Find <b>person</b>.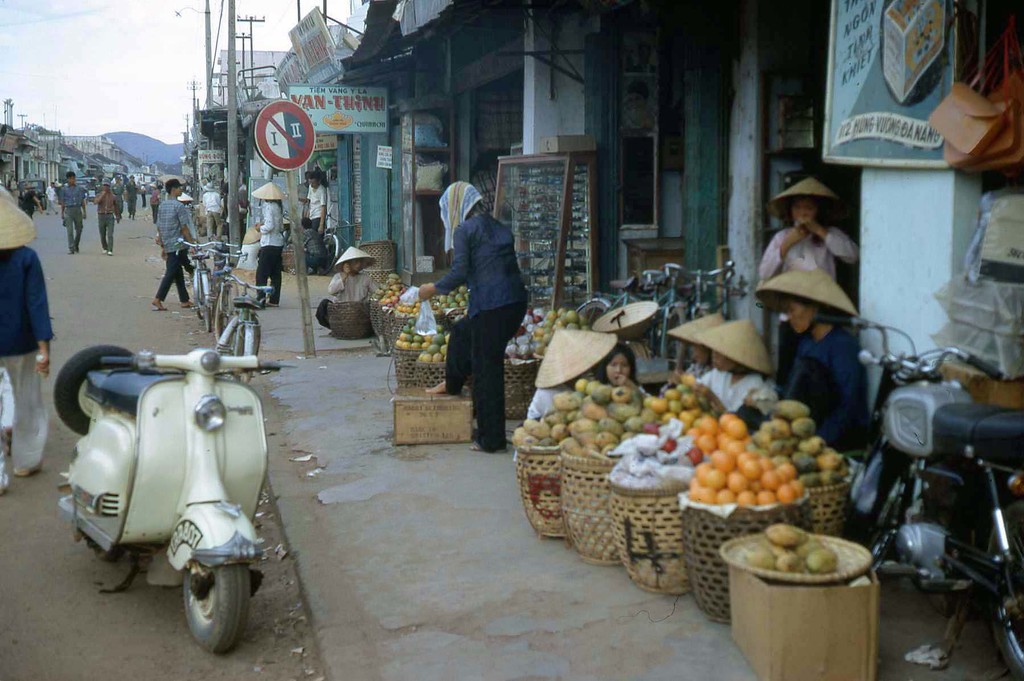
(left=258, top=185, right=282, bottom=304).
